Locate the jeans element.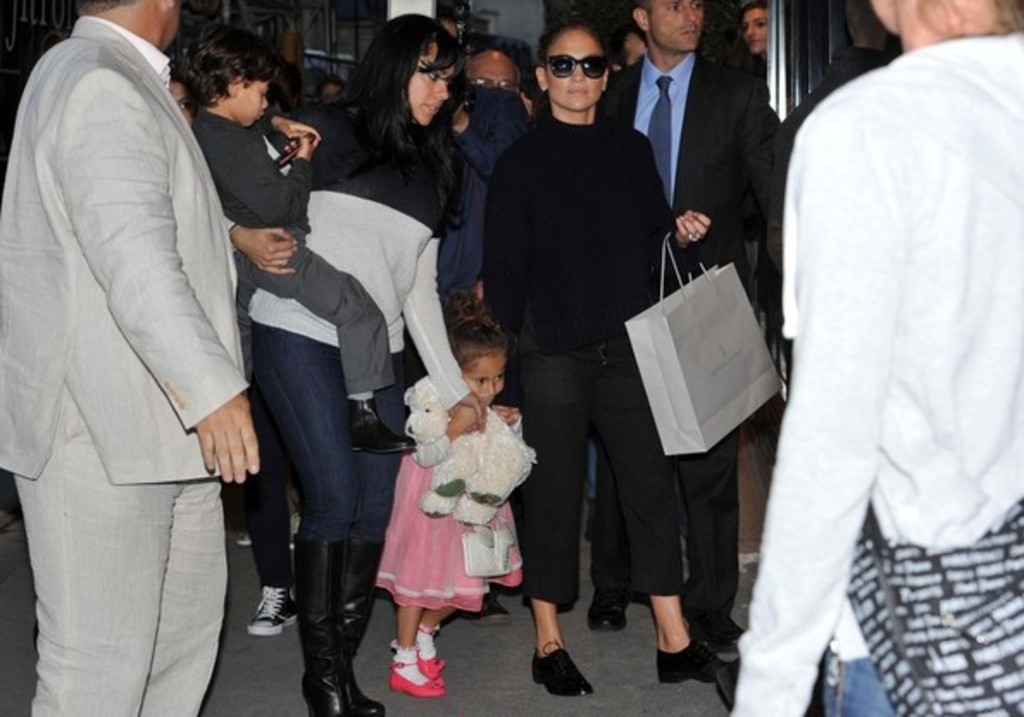
Element bbox: (x1=252, y1=319, x2=405, y2=539).
